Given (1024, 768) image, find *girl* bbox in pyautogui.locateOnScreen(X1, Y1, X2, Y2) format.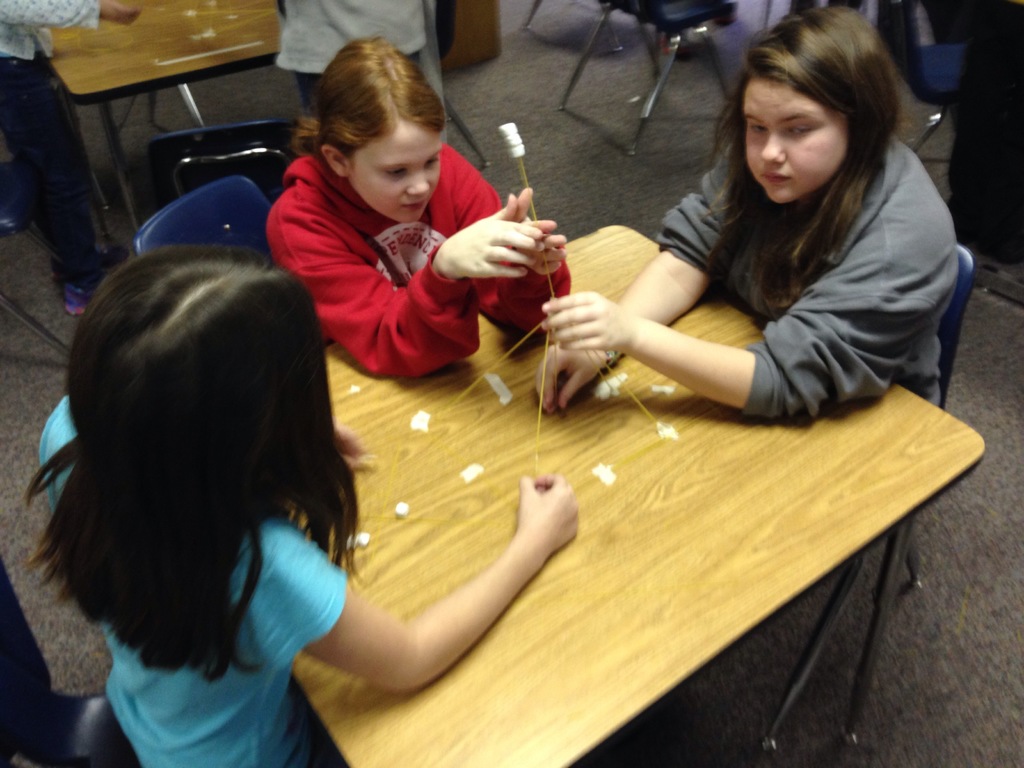
pyautogui.locateOnScreen(20, 242, 588, 767).
